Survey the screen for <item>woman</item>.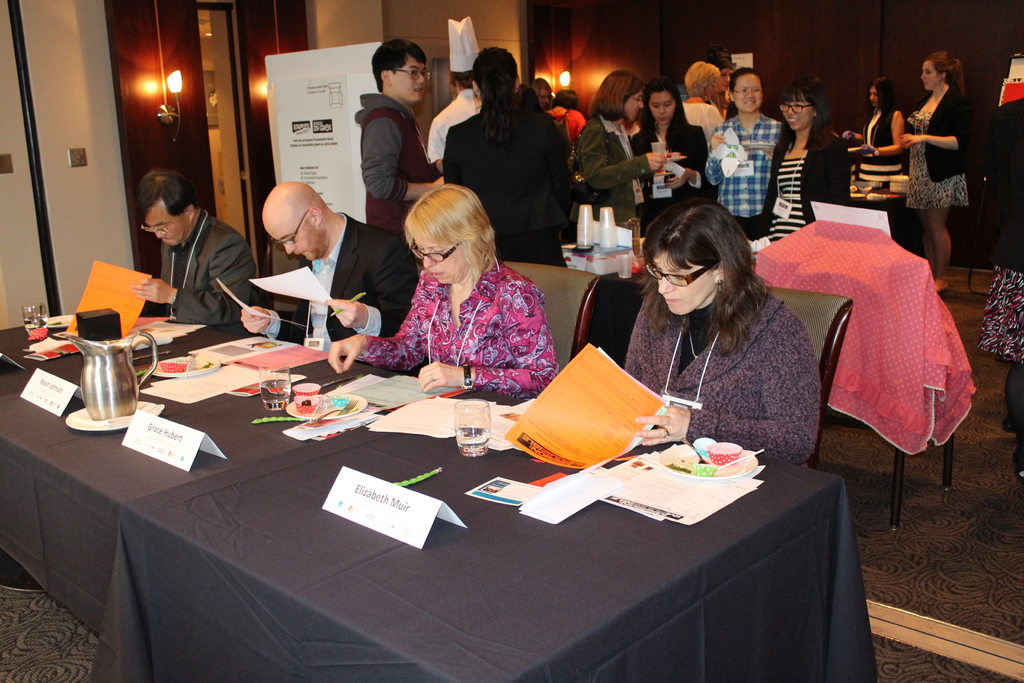
Survey found: 844:73:908:188.
